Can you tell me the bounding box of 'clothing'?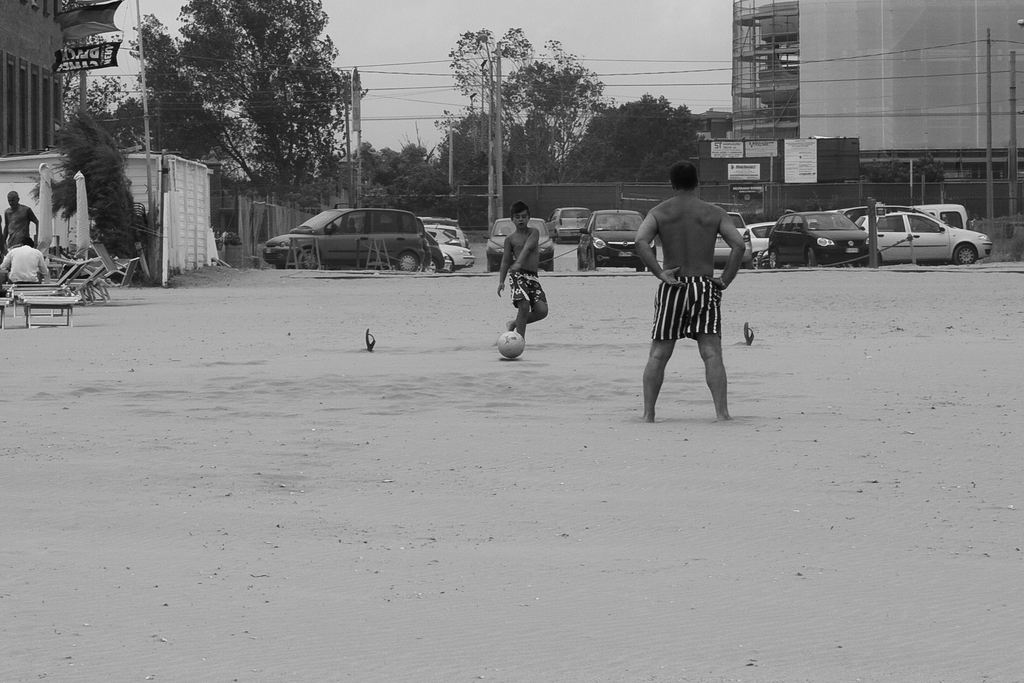
left=1, top=243, right=43, bottom=284.
